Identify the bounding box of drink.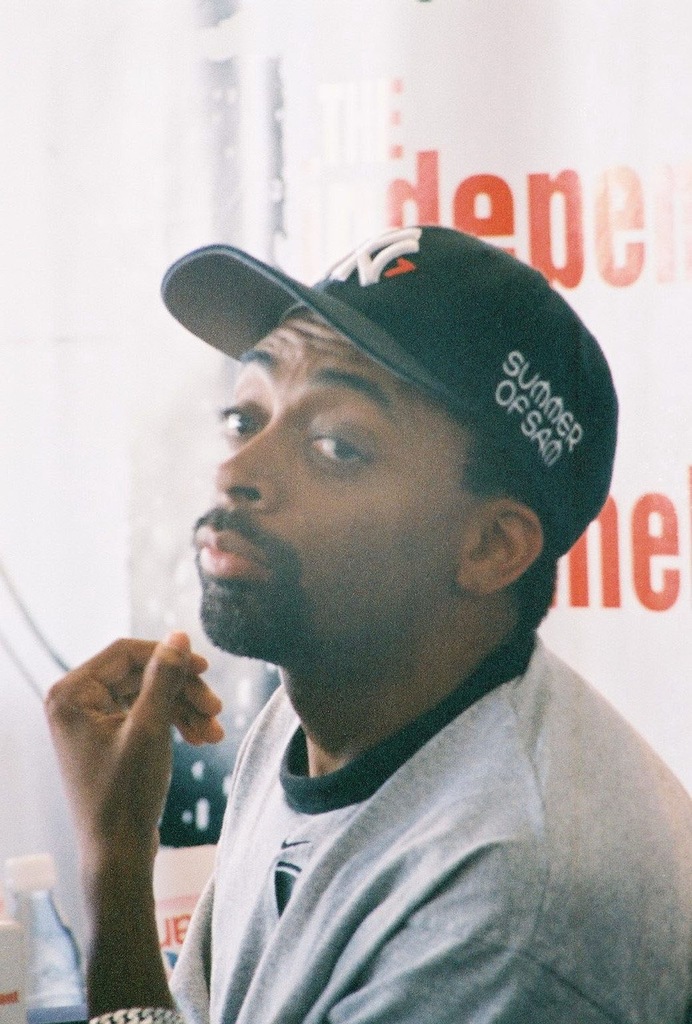
left=0, top=851, right=84, bottom=1023.
